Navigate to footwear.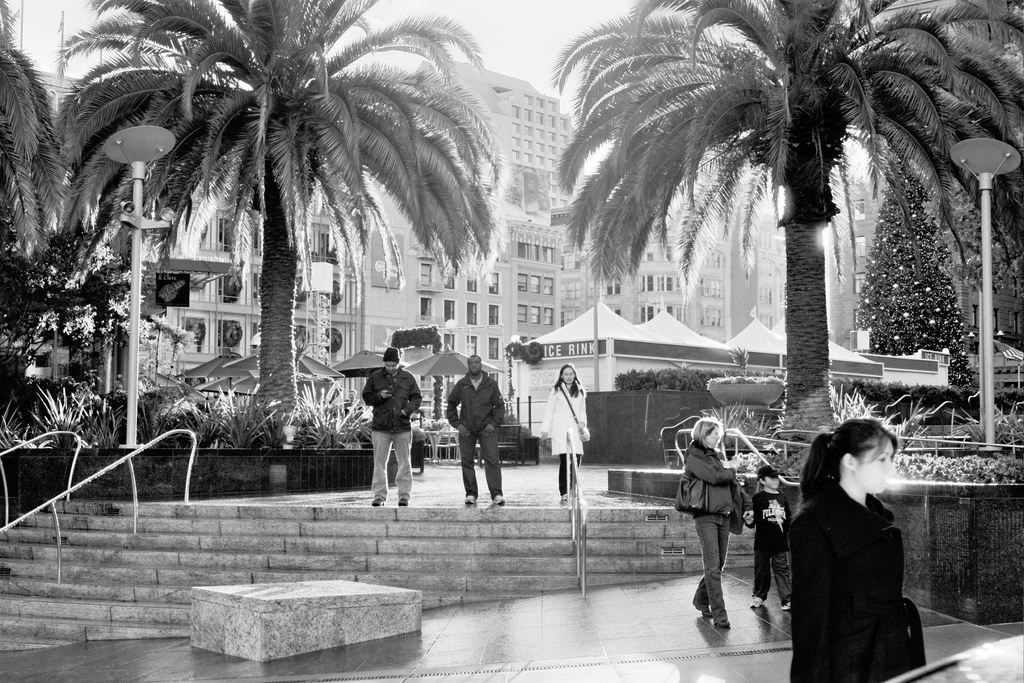
Navigation target: 781 600 793 610.
